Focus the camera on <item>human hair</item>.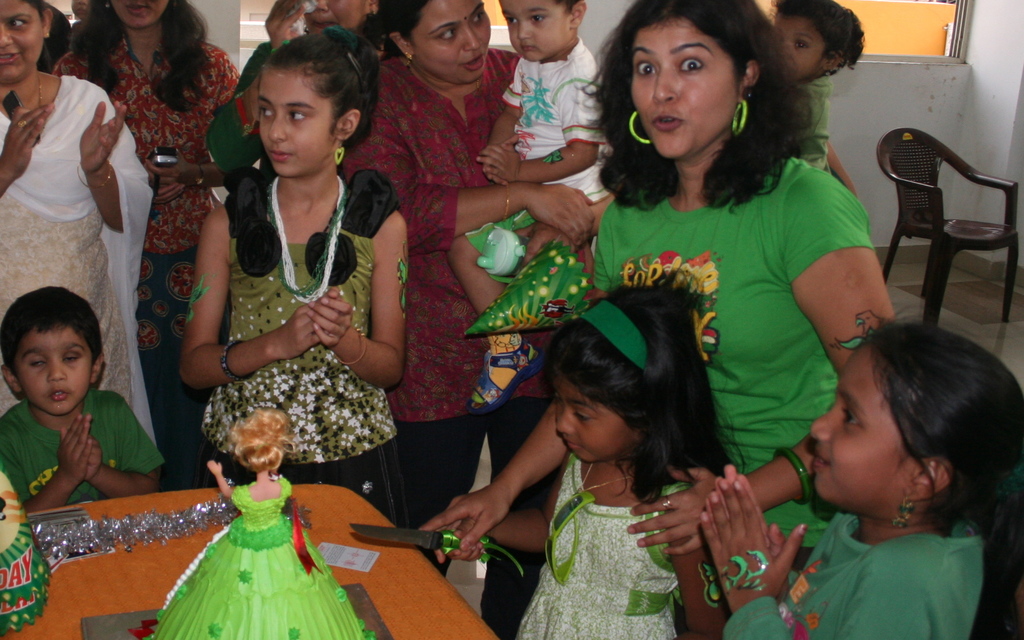
Focus region: bbox=(253, 29, 383, 166).
